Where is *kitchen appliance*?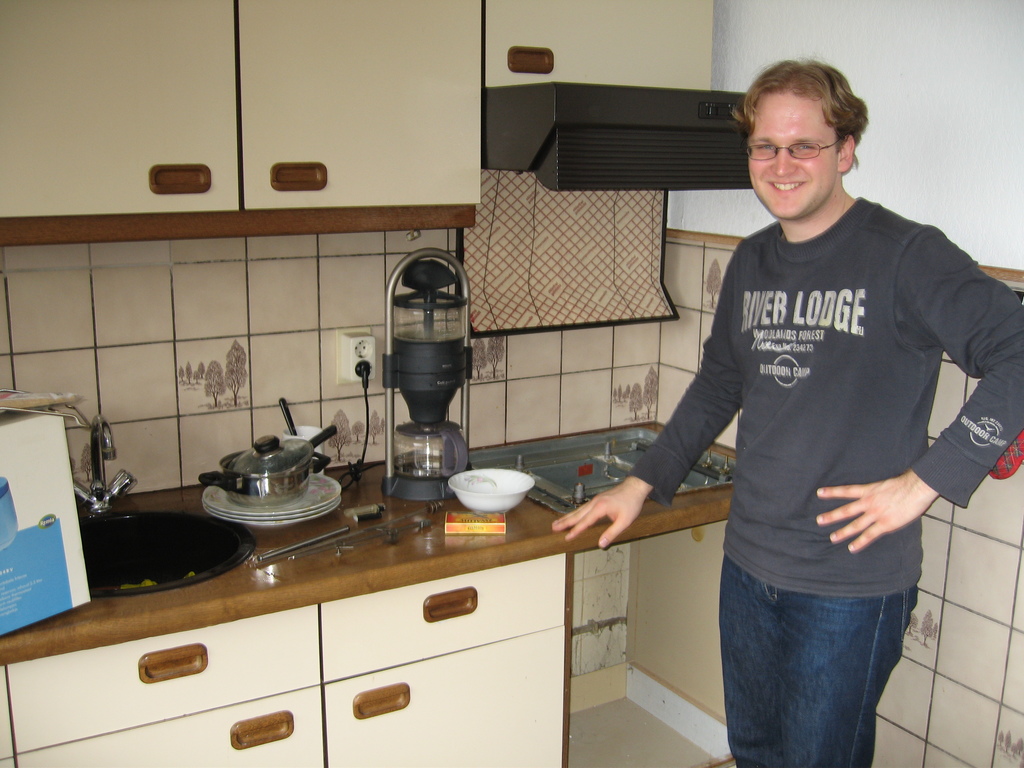
[277,394,298,437].
